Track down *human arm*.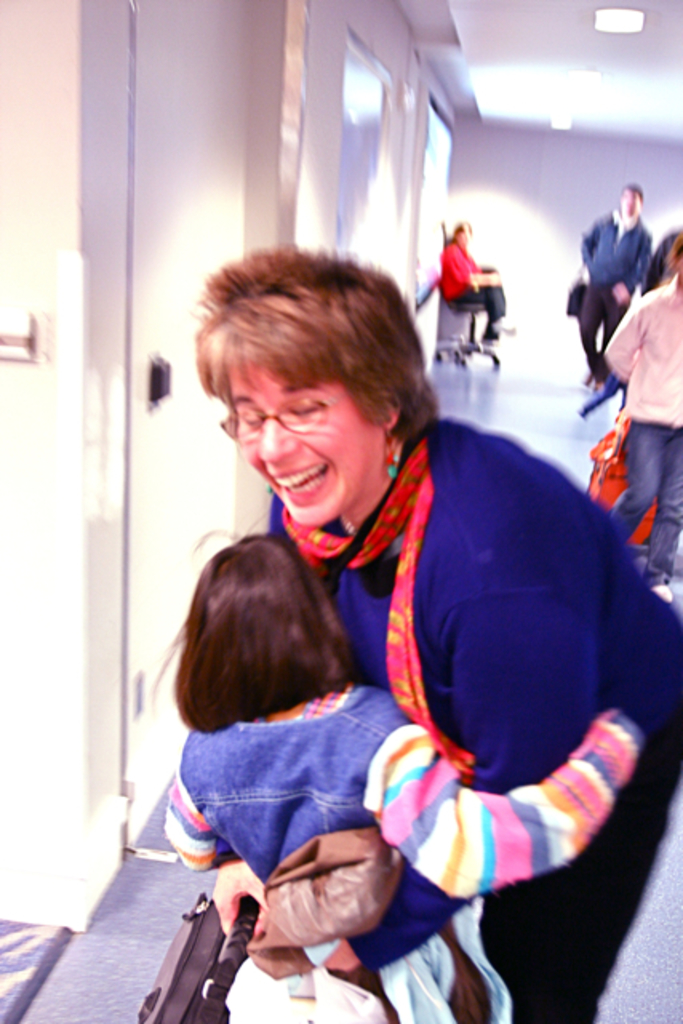
Tracked to (443, 246, 496, 294).
